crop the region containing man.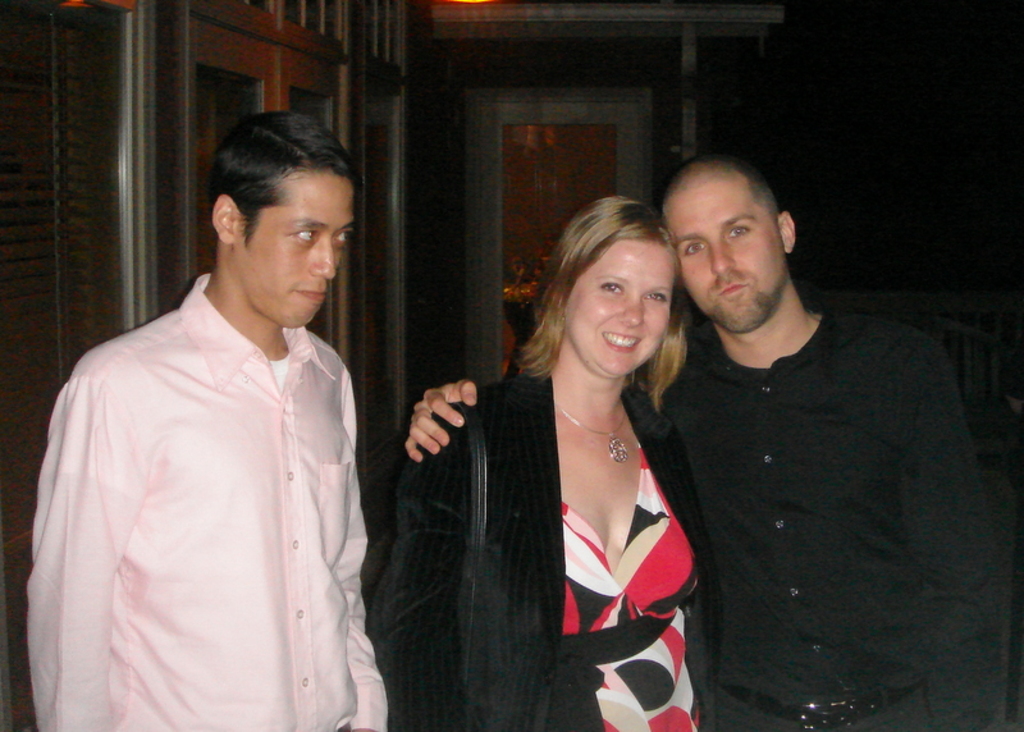
Crop region: x1=407 y1=147 x2=1019 y2=731.
